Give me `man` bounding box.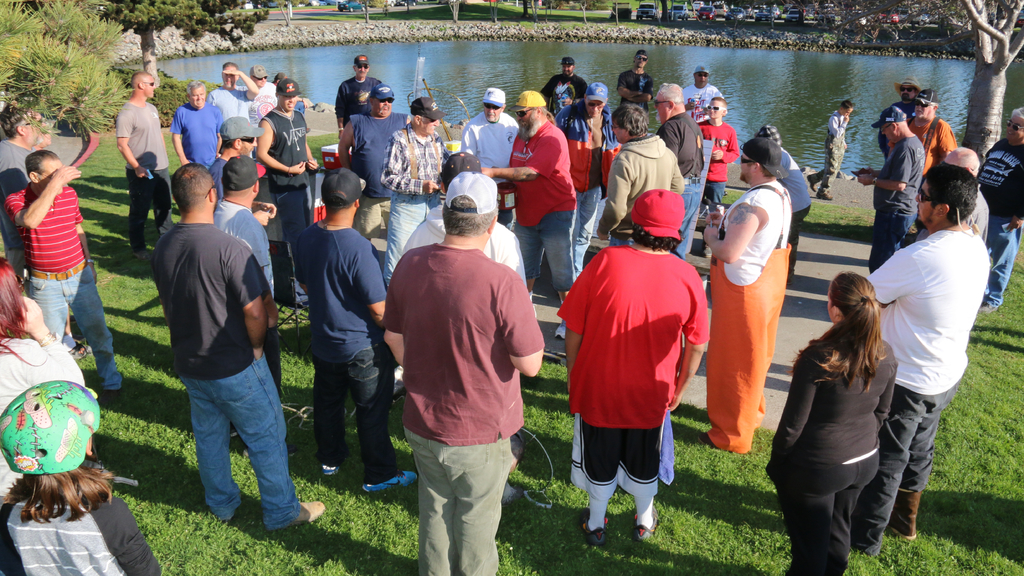
<region>457, 85, 518, 222</region>.
